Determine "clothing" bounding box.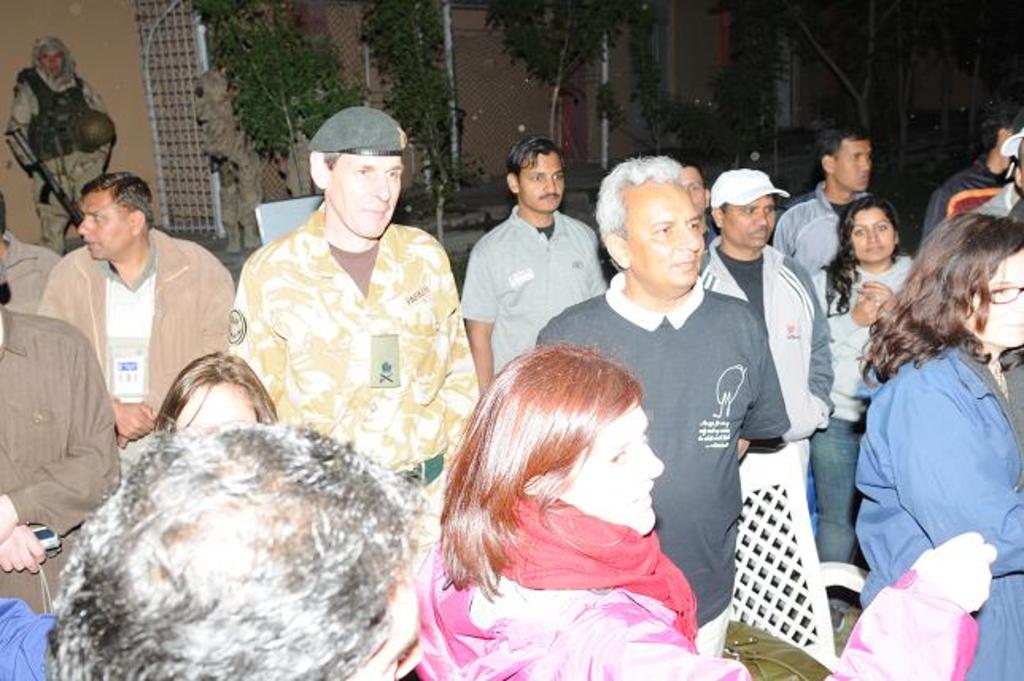
Determined: [x1=770, y1=183, x2=876, y2=282].
